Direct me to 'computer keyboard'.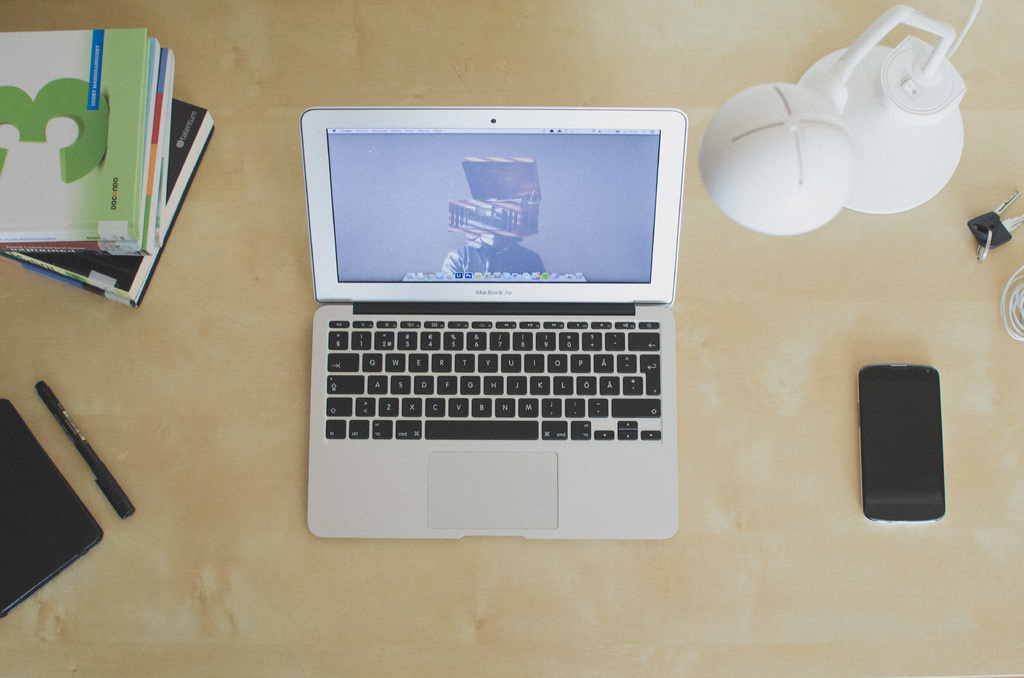
Direction: (324, 318, 664, 441).
